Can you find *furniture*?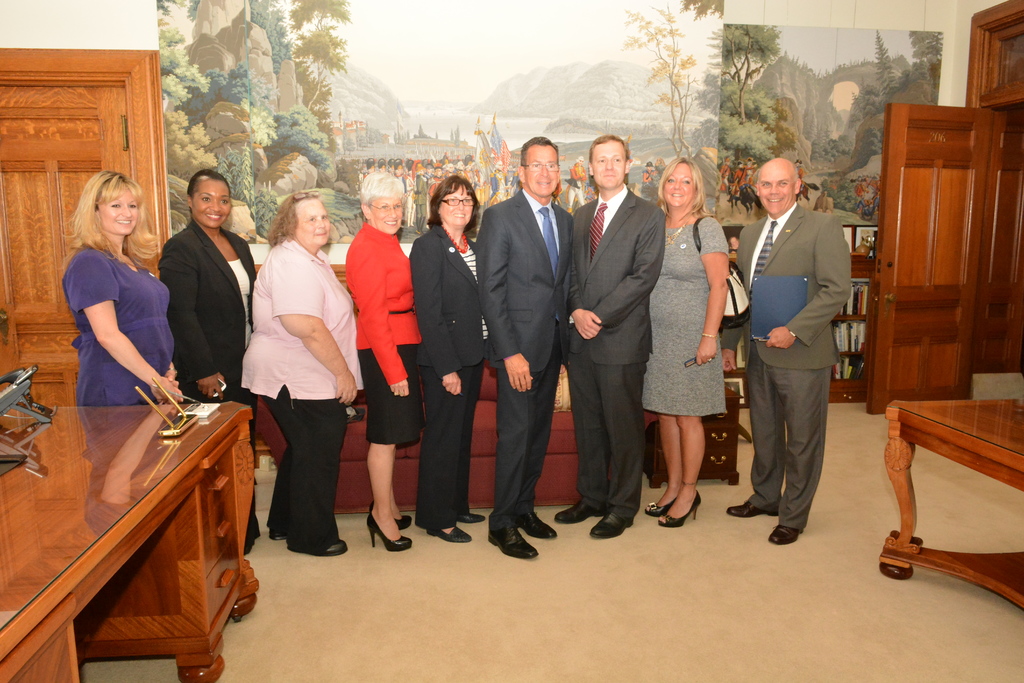
Yes, bounding box: rect(0, 402, 253, 682).
